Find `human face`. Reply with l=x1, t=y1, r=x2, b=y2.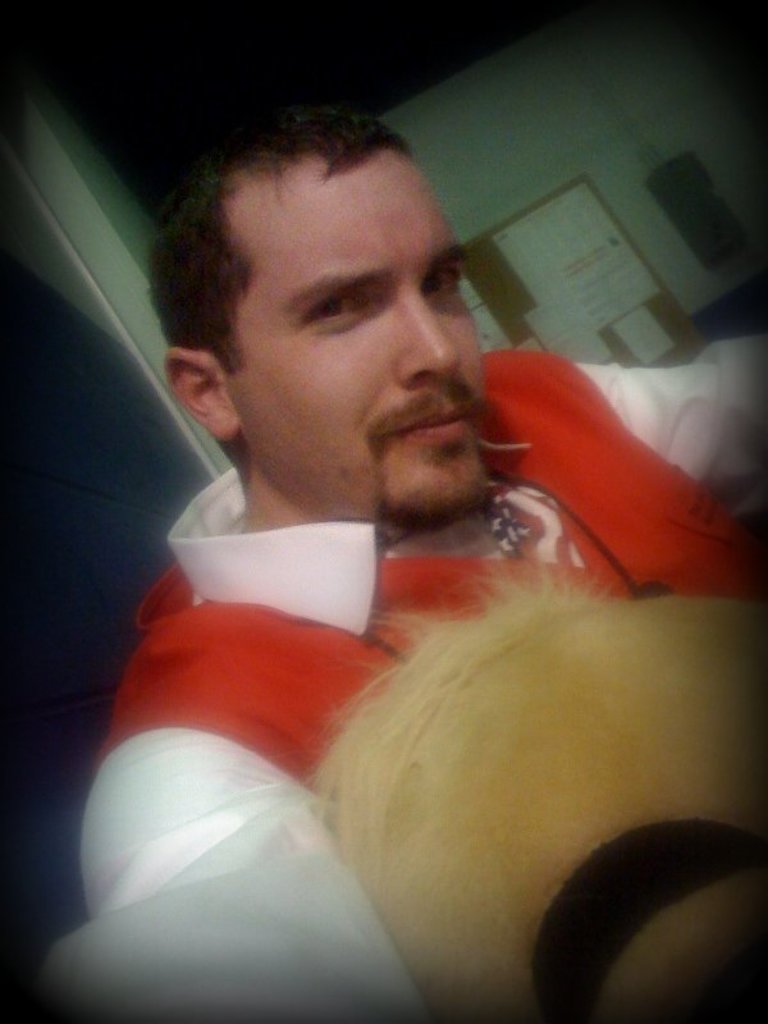
l=223, t=156, r=499, b=522.
